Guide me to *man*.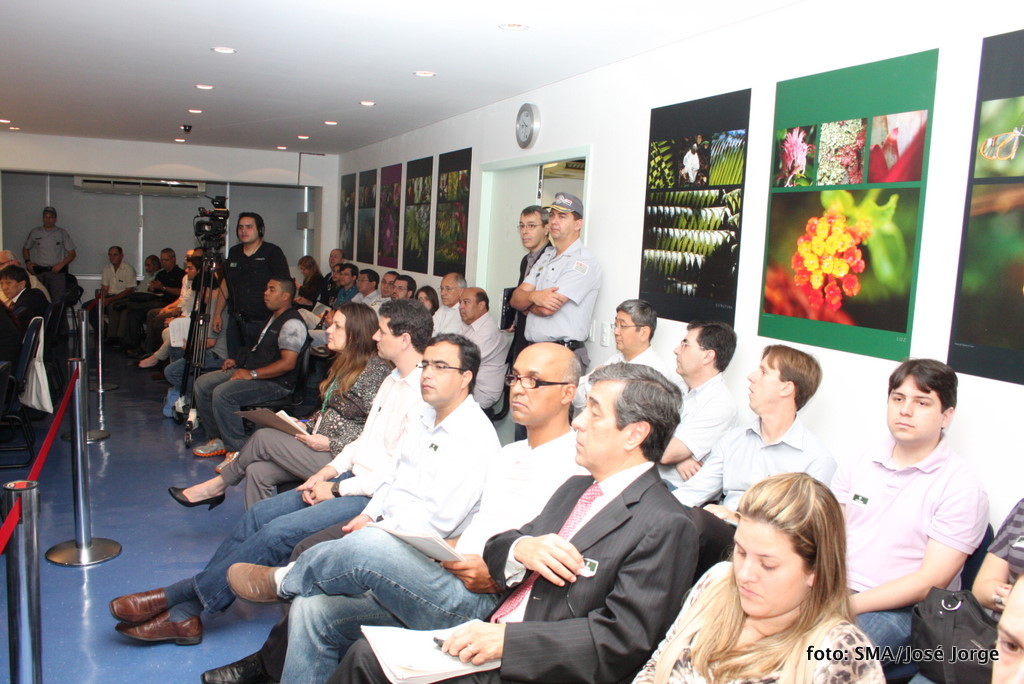
Guidance: 139:250:177:331.
